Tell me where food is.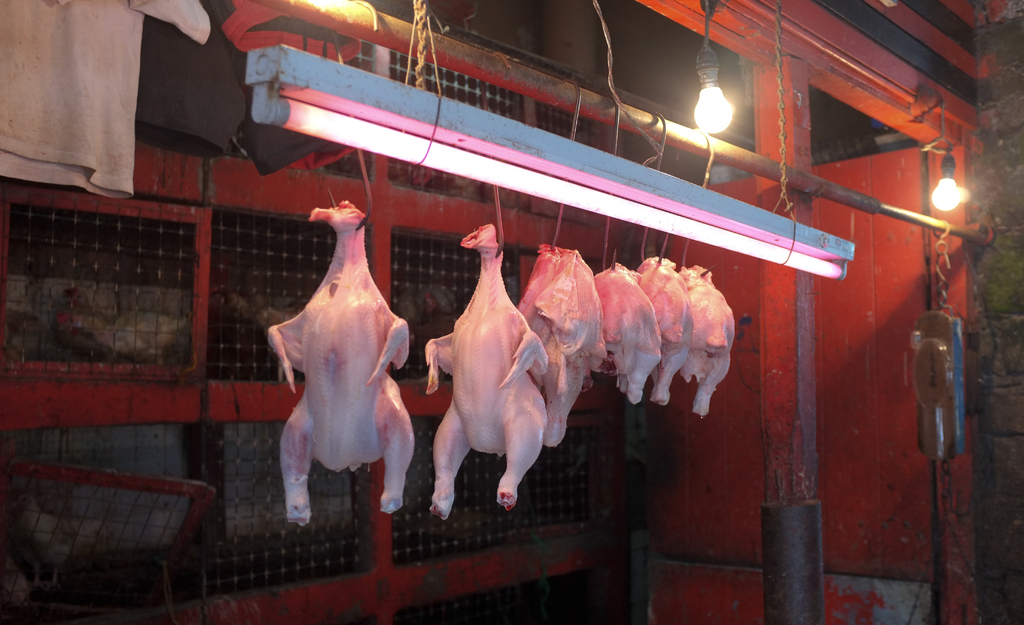
food is at pyautogui.locateOnScreen(634, 256, 694, 407).
